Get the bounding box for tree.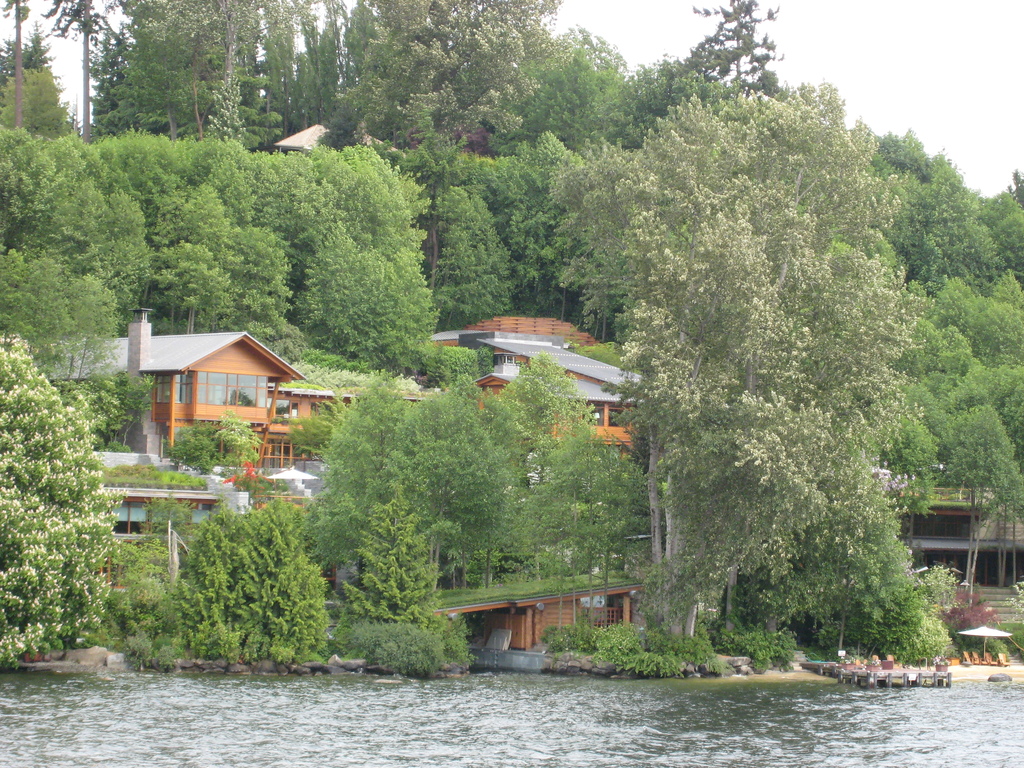
left=548, top=18, right=622, bottom=182.
